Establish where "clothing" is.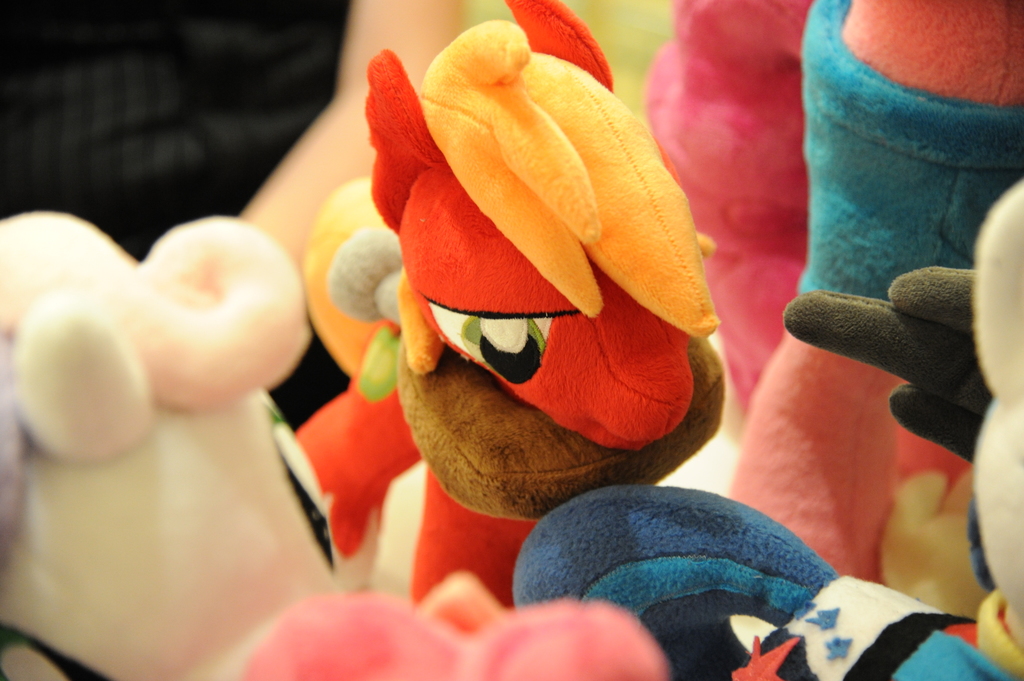
Established at 0:0:352:438.
